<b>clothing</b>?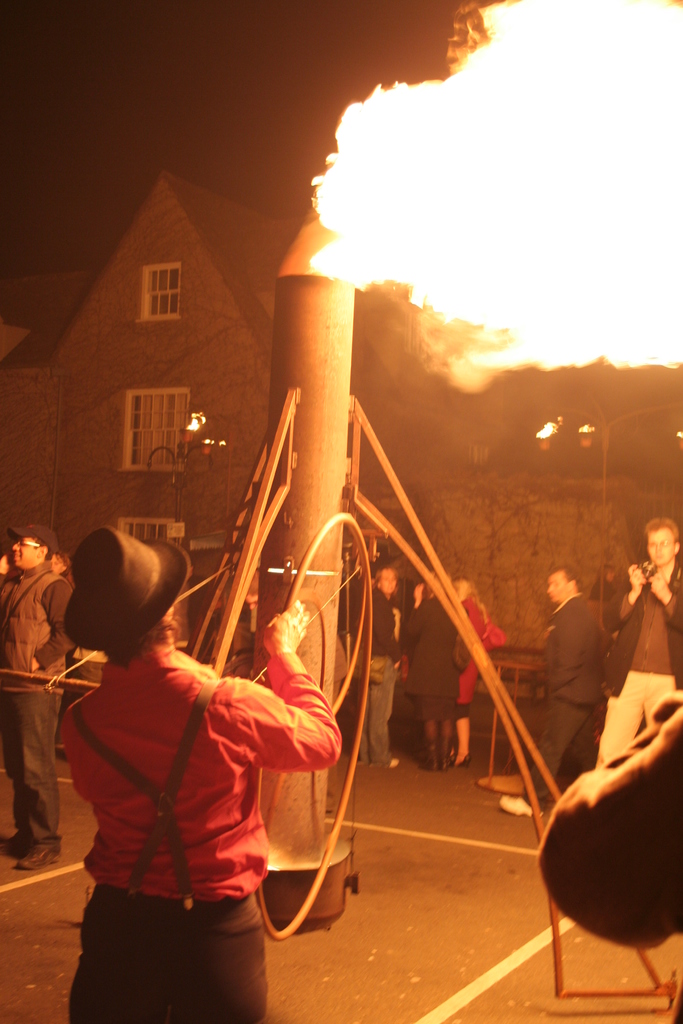
[0, 569, 80, 877]
